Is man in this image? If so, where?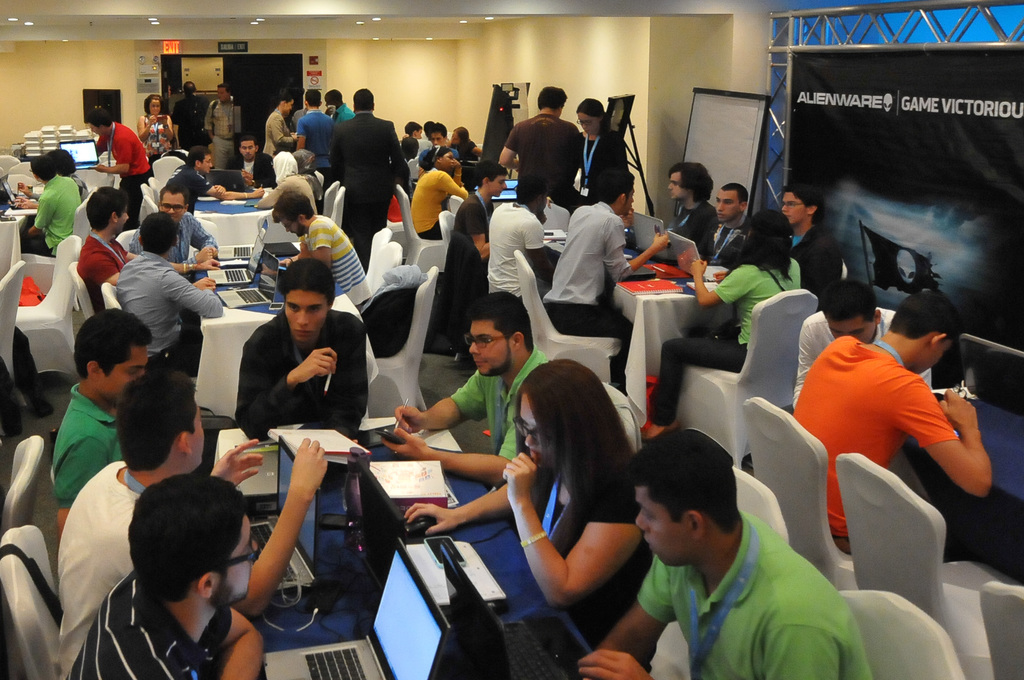
Yes, at (452, 165, 511, 256).
